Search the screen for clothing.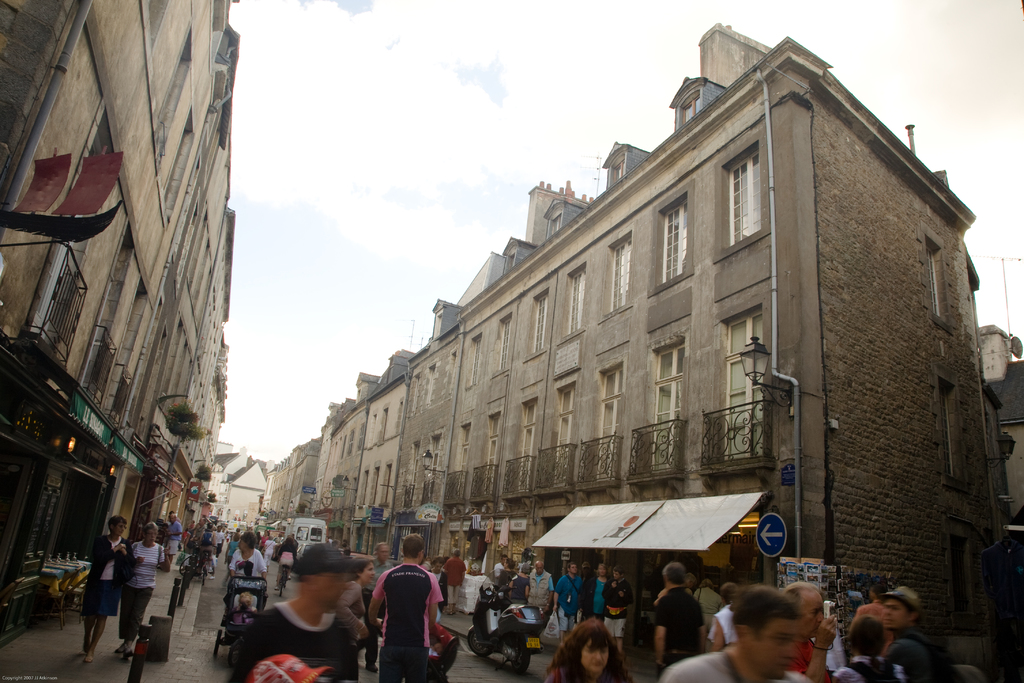
Found at pyautogui.locateOnScreen(365, 558, 432, 676).
